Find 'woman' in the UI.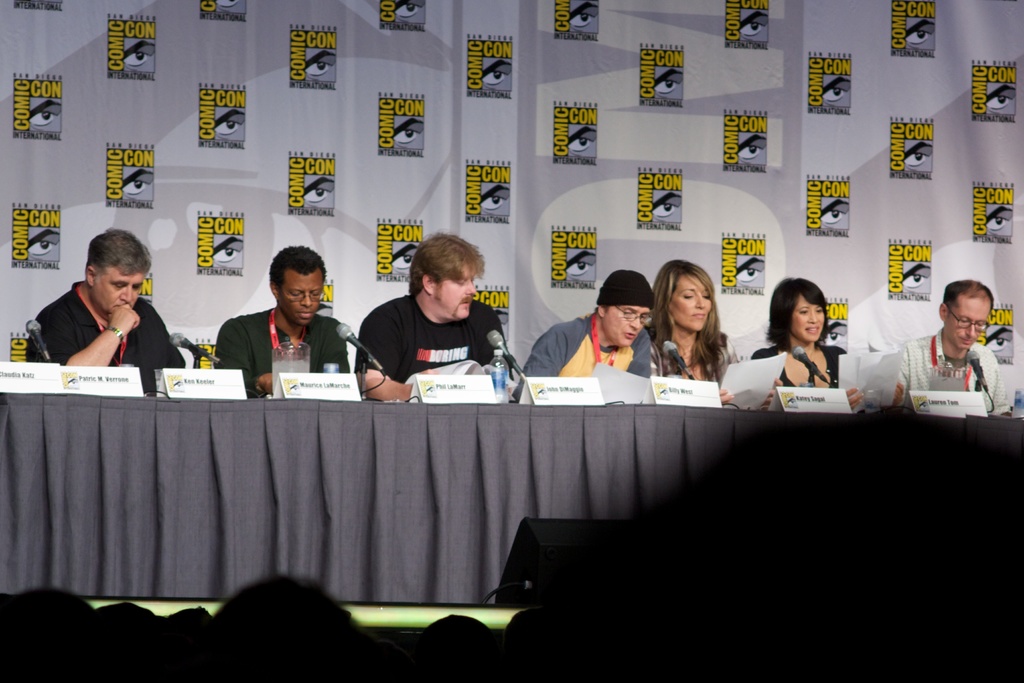
UI element at (748,280,907,414).
